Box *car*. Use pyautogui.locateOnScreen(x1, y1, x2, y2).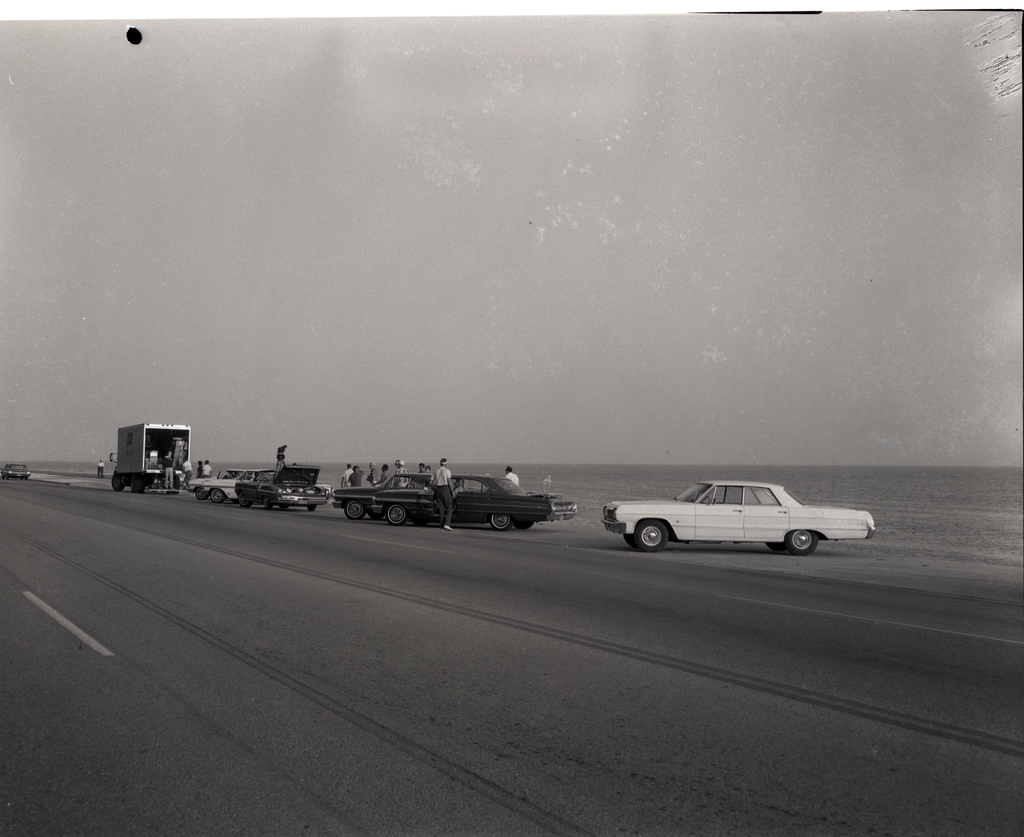
pyautogui.locateOnScreen(337, 470, 445, 518).
